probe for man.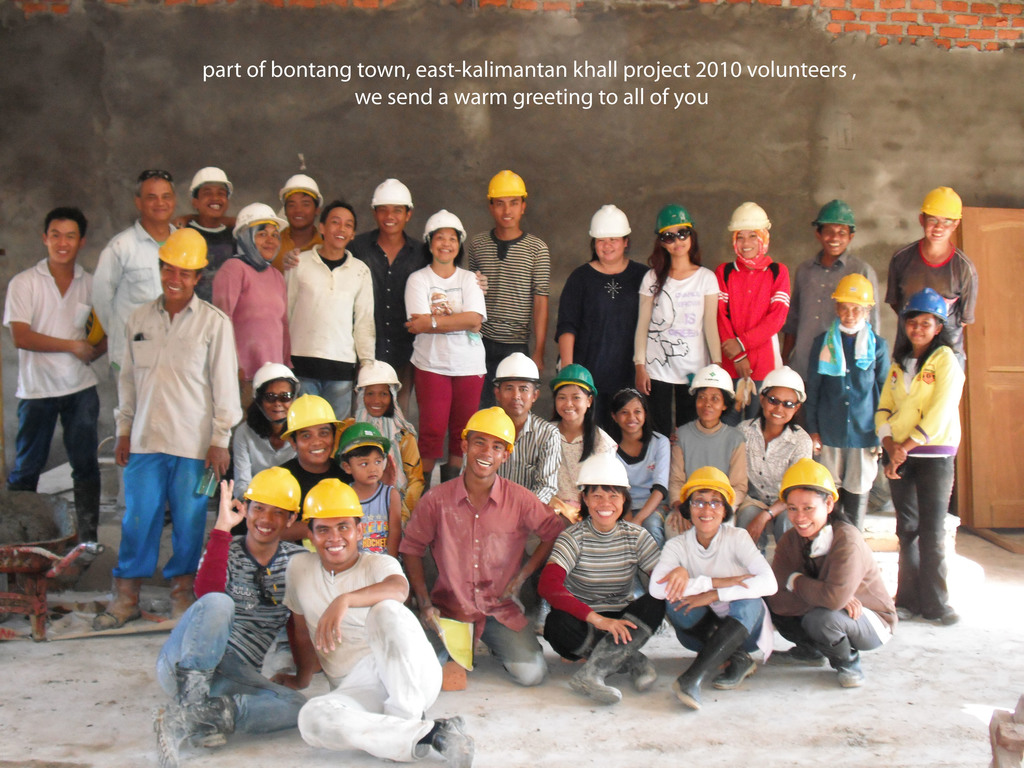
Probe result: rect(86, 172, 188, 373).
